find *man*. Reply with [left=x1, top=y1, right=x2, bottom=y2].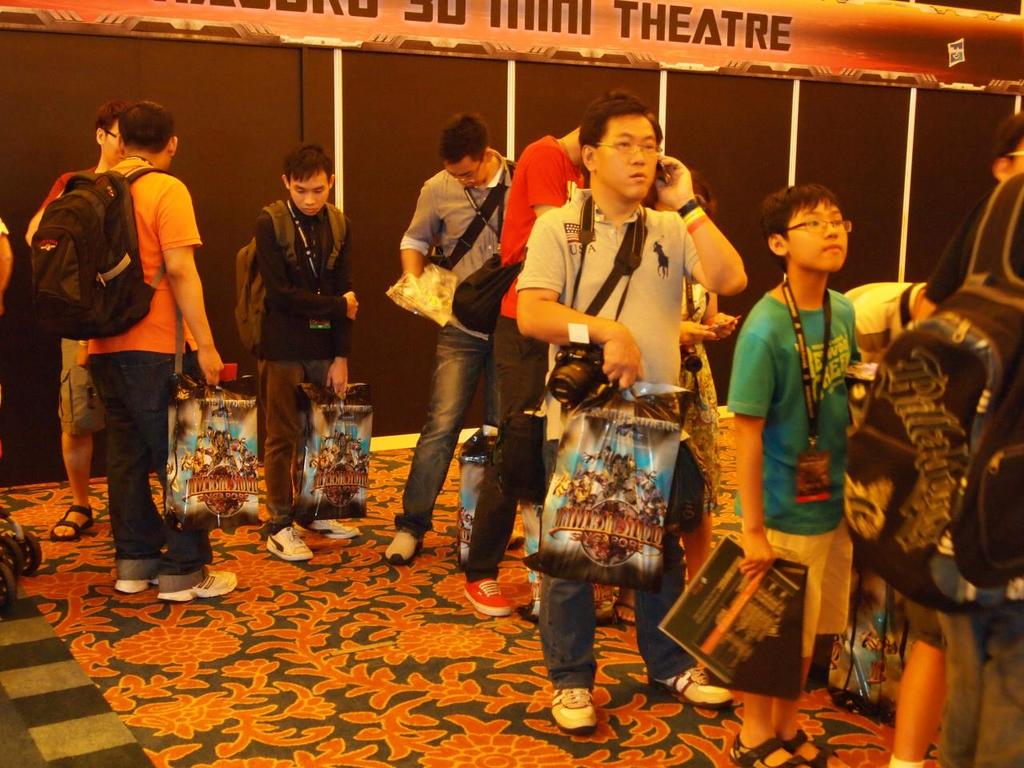
[left=842, top=281, right=928, bottom=362].
